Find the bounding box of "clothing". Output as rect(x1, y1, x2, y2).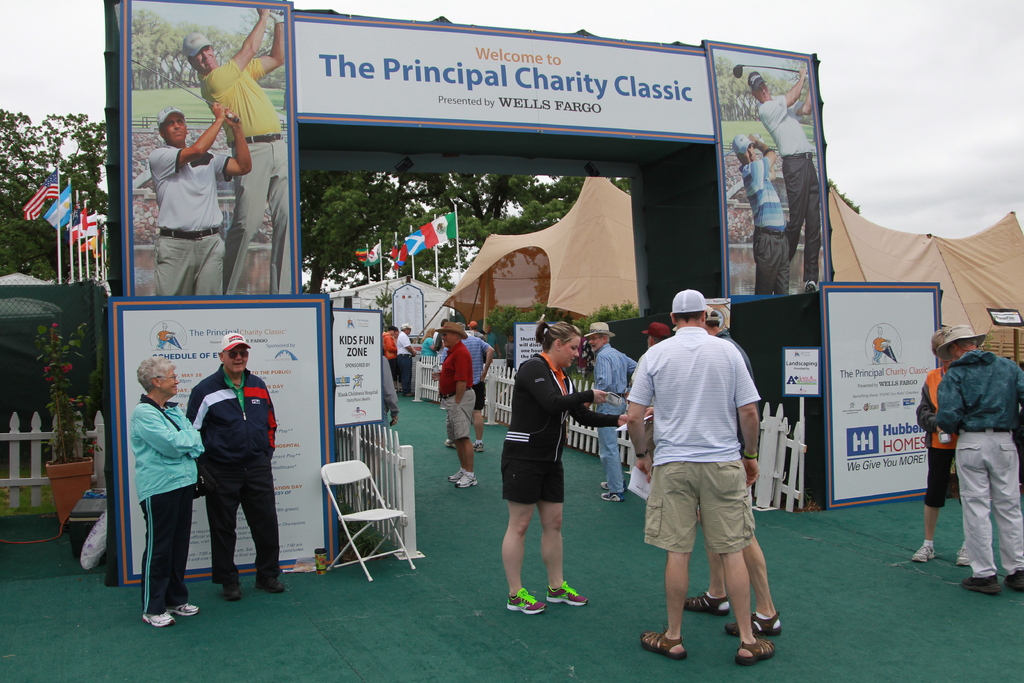
rect(955, 431, 1023, 573).
